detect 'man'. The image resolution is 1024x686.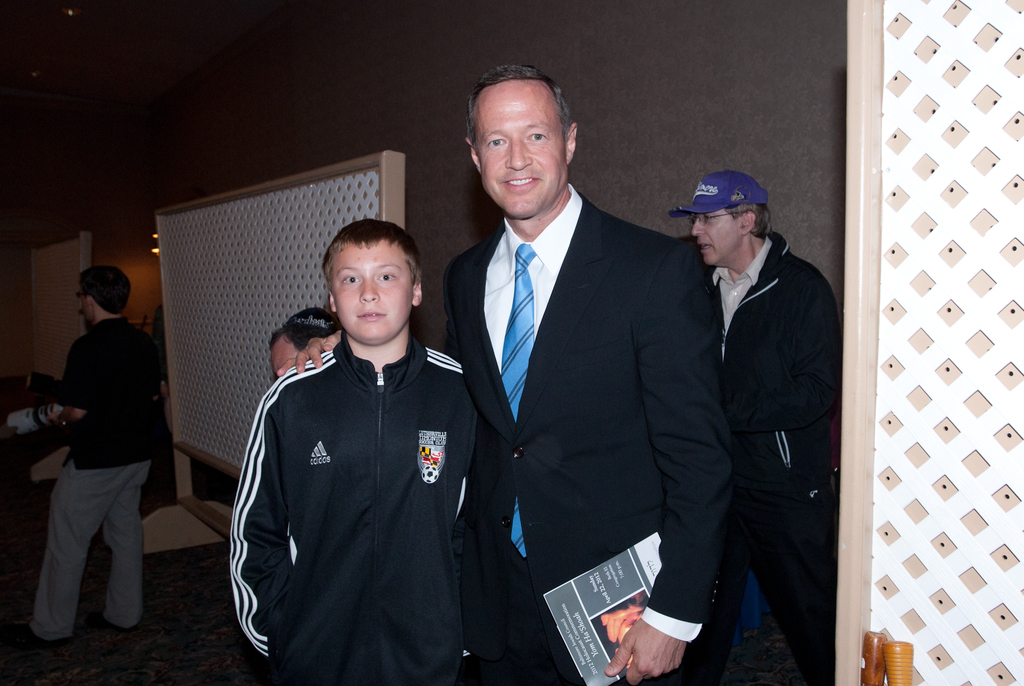
x1=265, y1=302, x2=350, y2=378.
